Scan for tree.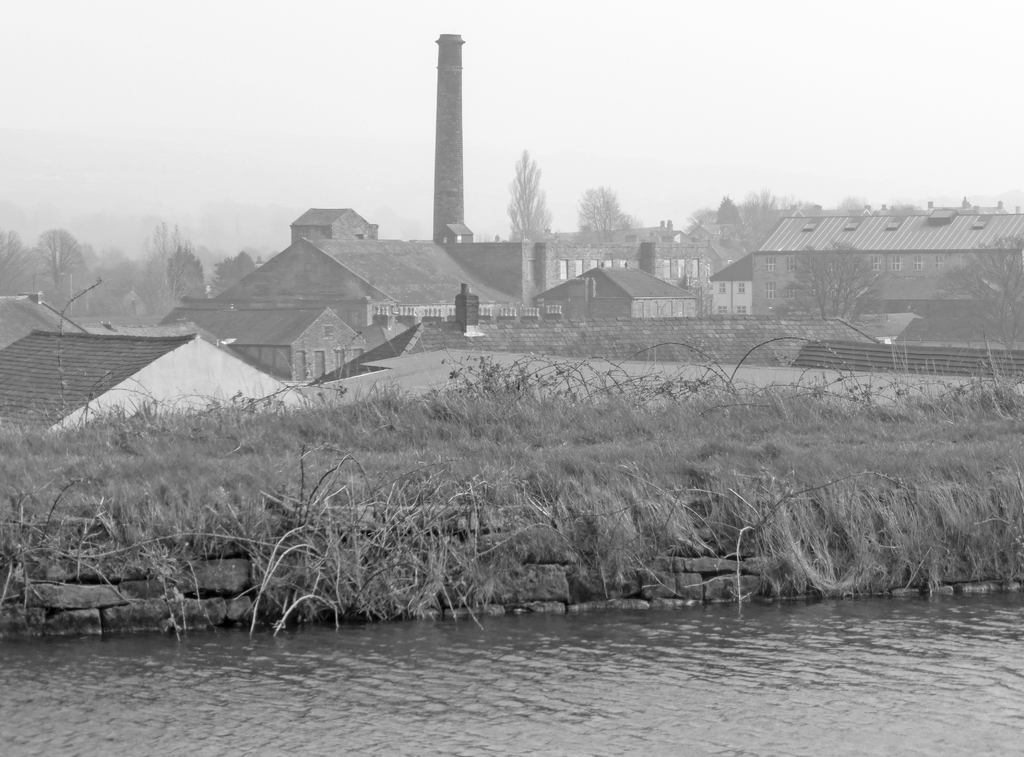
Scan result: <box>166,247,204,302</box>.
